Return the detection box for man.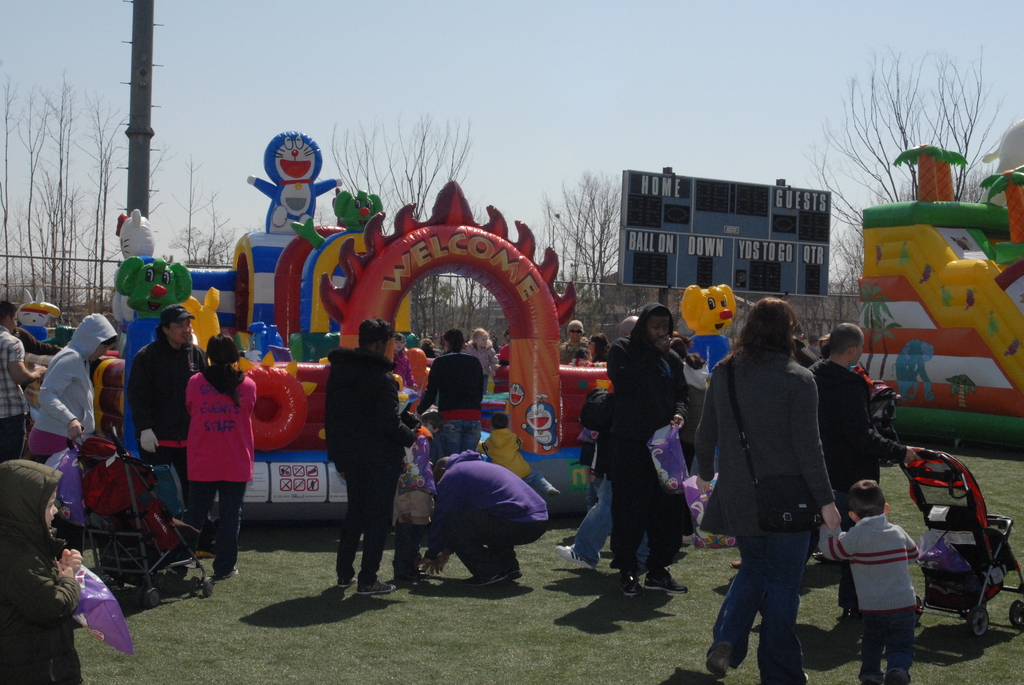
[left=603, top=302, right=692, bottom=601].
